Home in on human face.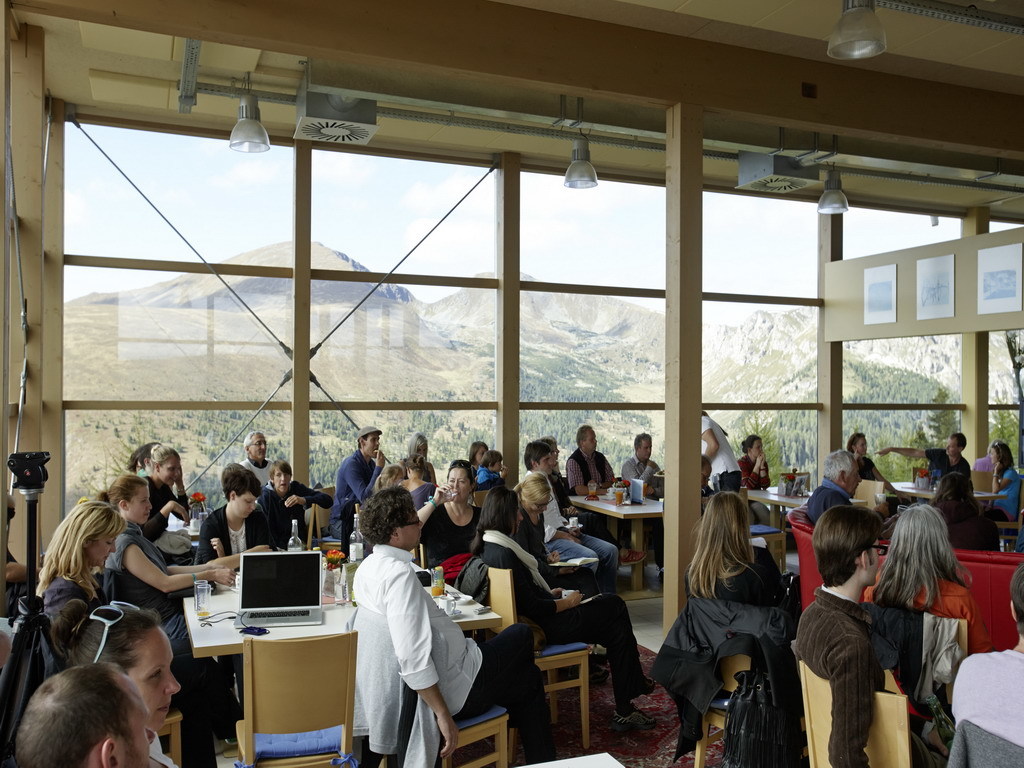
Homed in at 251,436,265,460.
